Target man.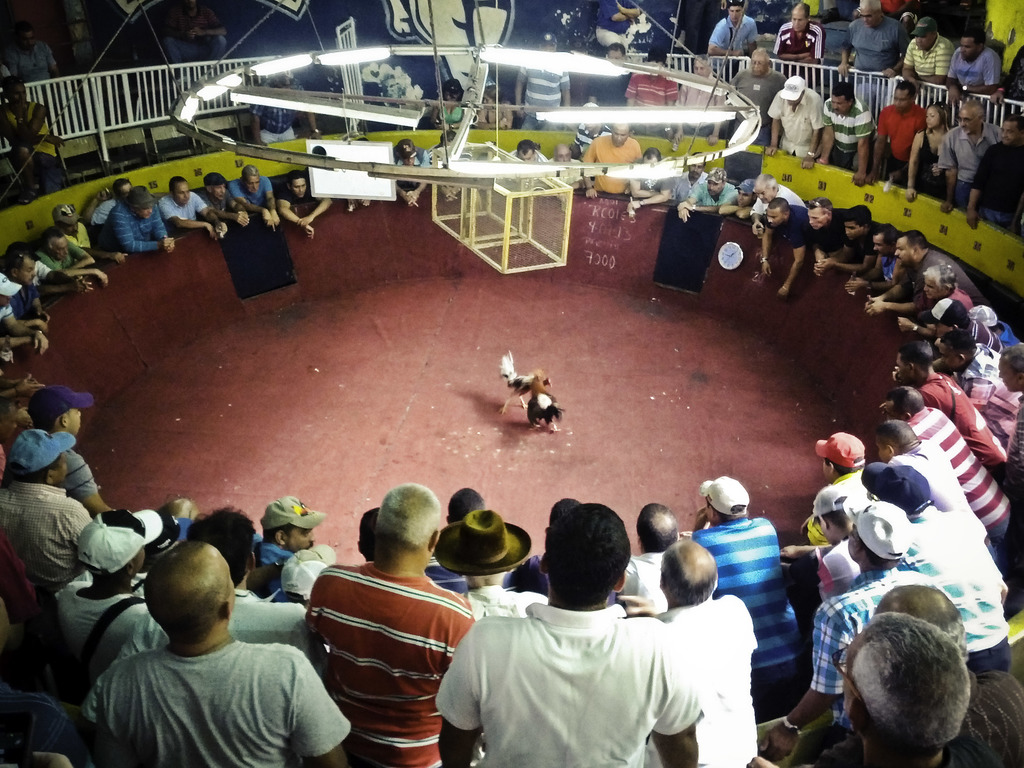
Target region: crop(750, 173, 812, 241).
